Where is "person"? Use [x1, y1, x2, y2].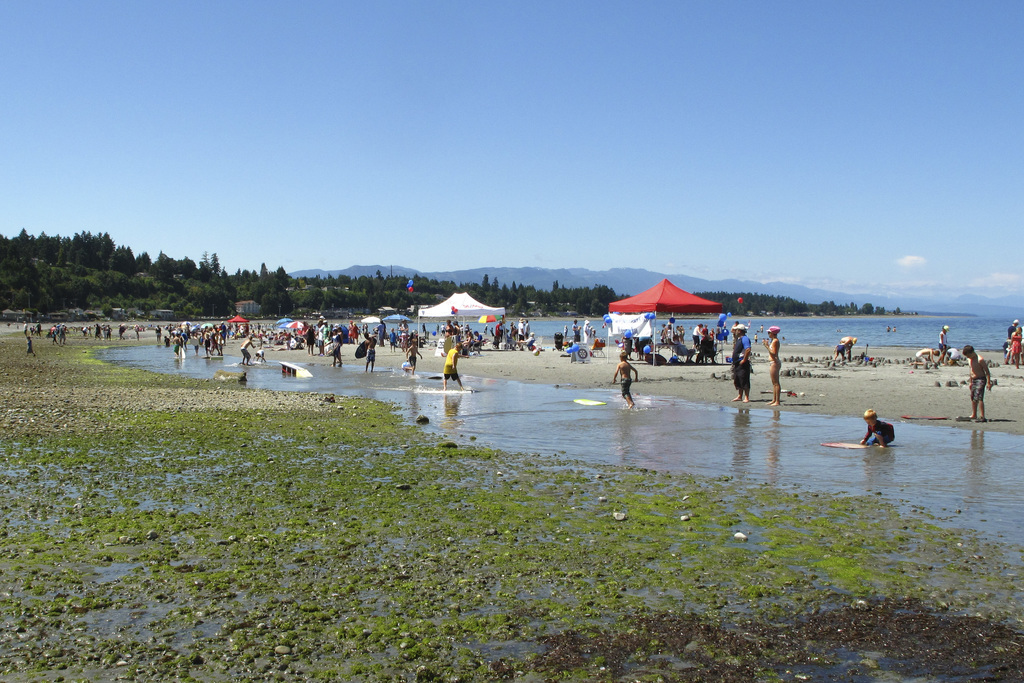
[456, 321, 462, 333].
